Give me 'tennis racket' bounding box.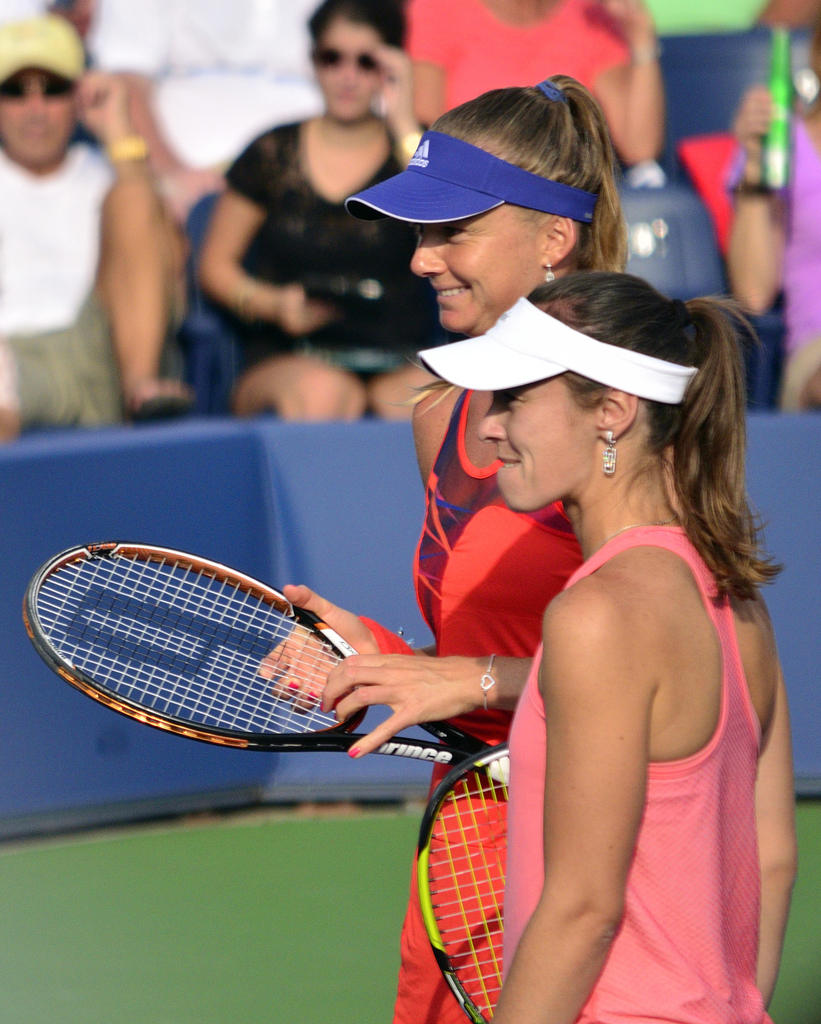
415/742/511/1023.
